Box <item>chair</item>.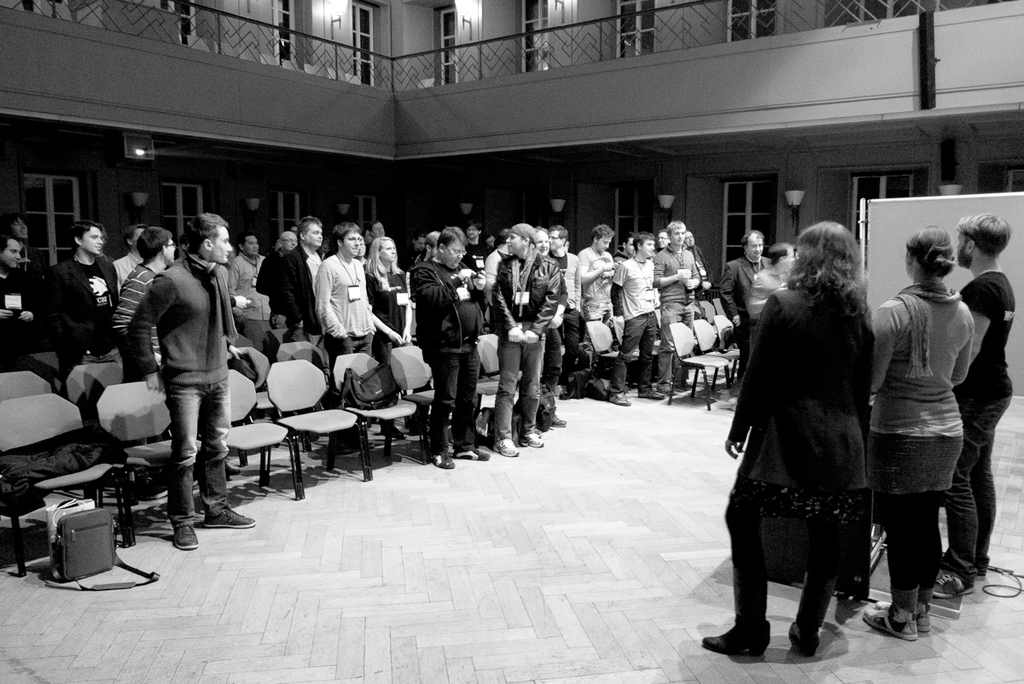
bbox(325, 353, 409, 464).
